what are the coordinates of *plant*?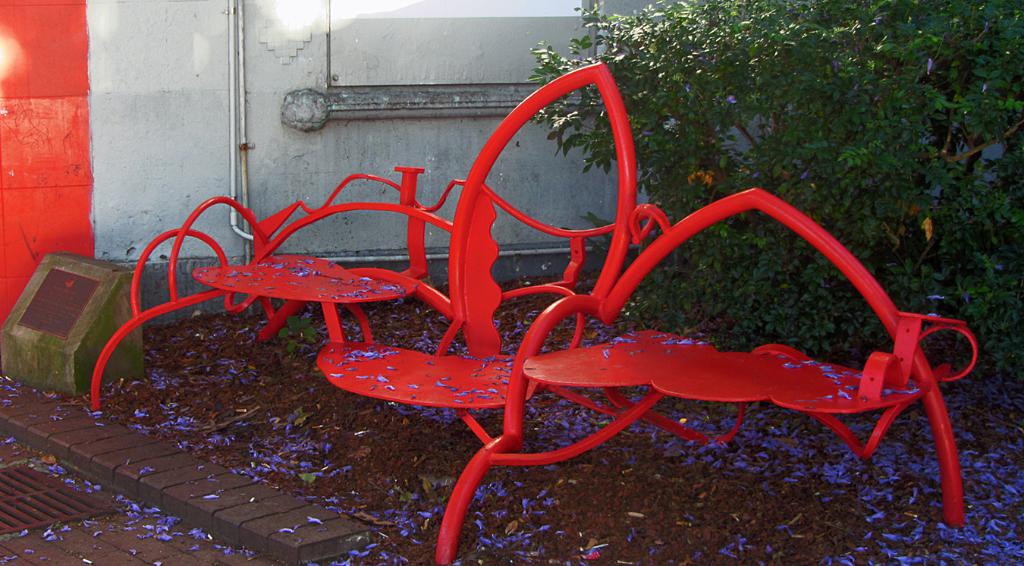
[left=527, top=0, right=1023, bottom=381].
